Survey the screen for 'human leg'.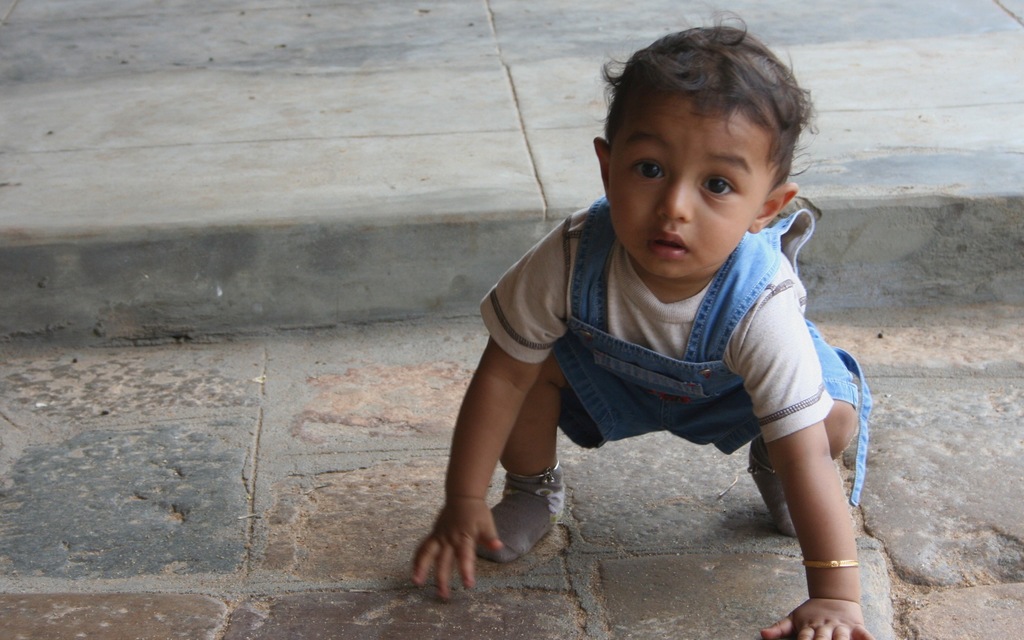
Survey found: (x1=749, y1=318, x2=860, y2=534).
